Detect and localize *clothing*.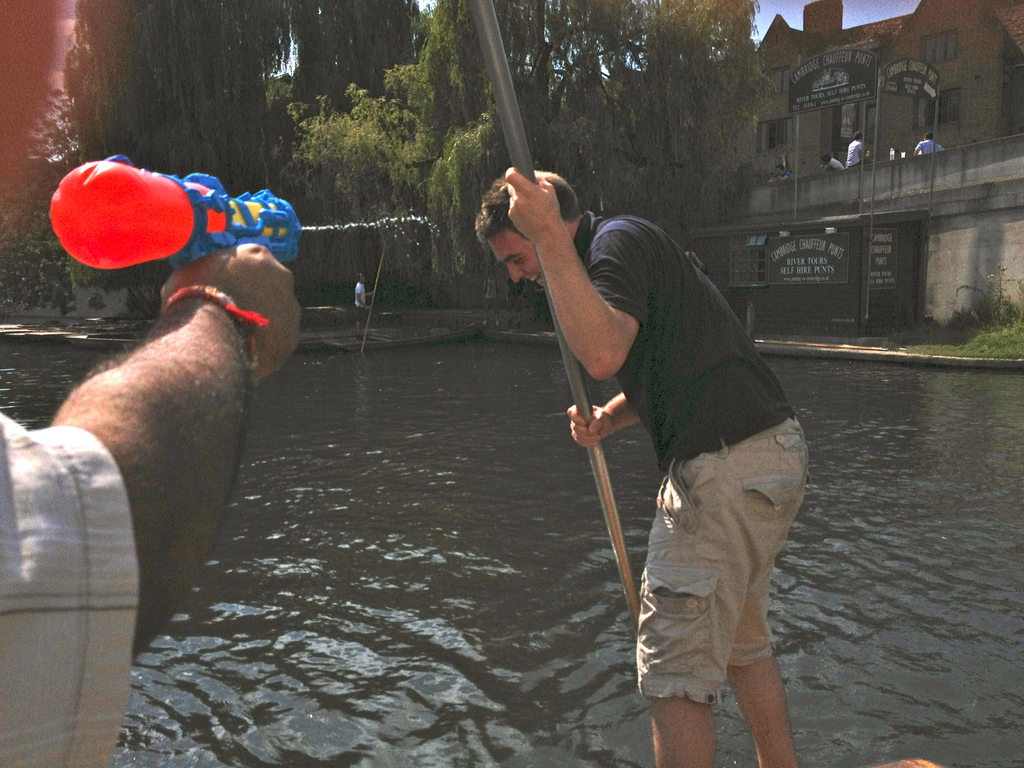
Localized at 847/141/863/166.
